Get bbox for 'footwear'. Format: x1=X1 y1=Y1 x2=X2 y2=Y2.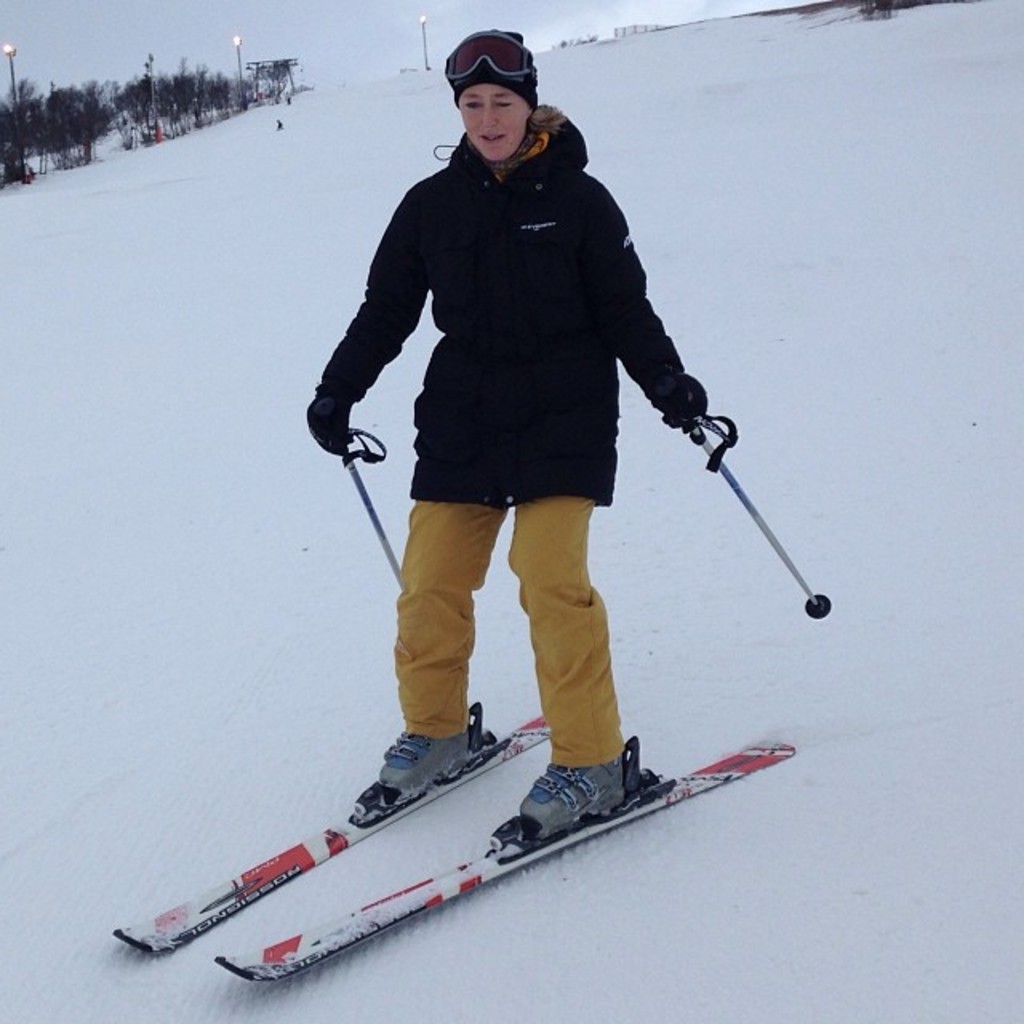
x1=515 y1=762 x2=624 y2=834.
